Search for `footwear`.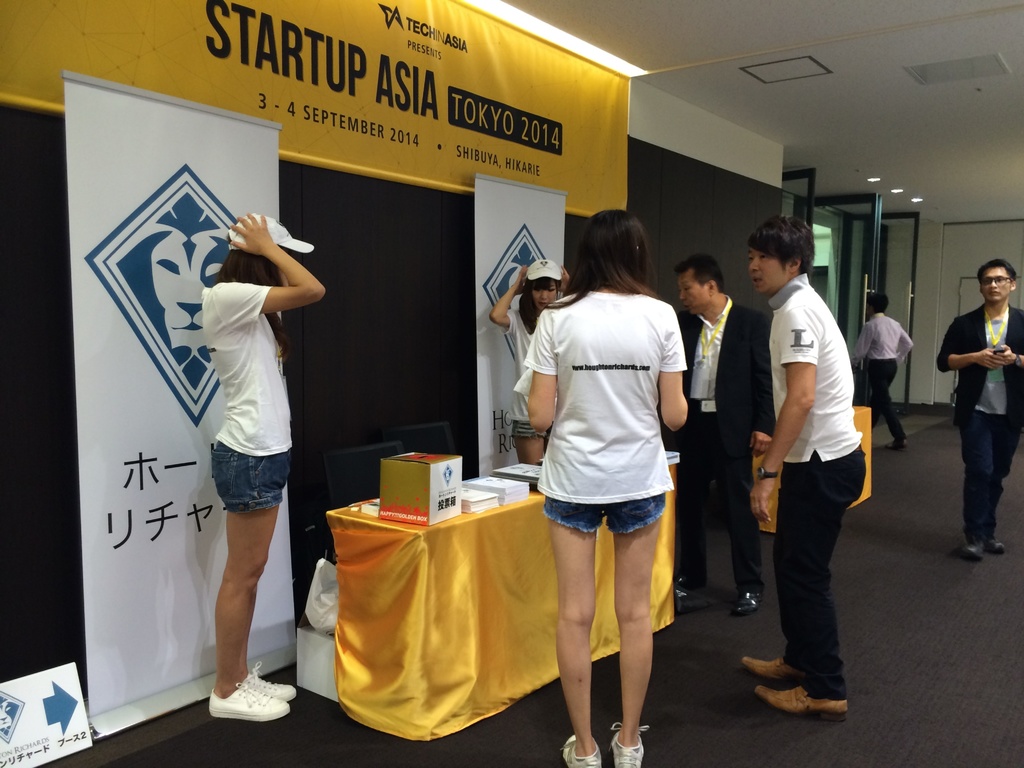
Found at [left=743, top=653, right=803, bottom=678].
